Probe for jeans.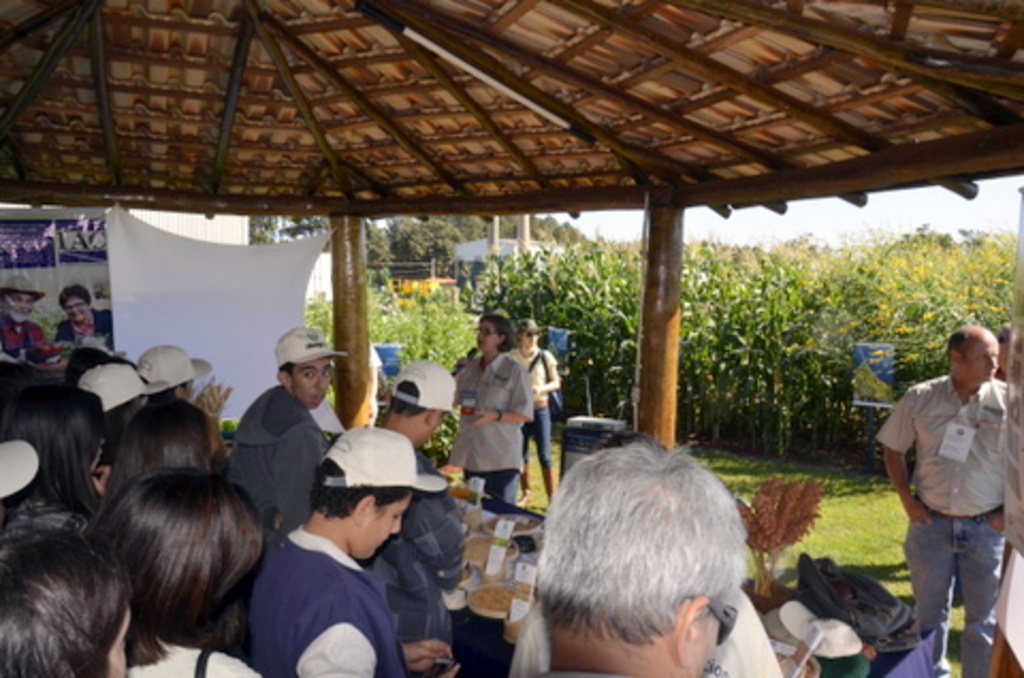
Probe result: 907:512:1015:655.
